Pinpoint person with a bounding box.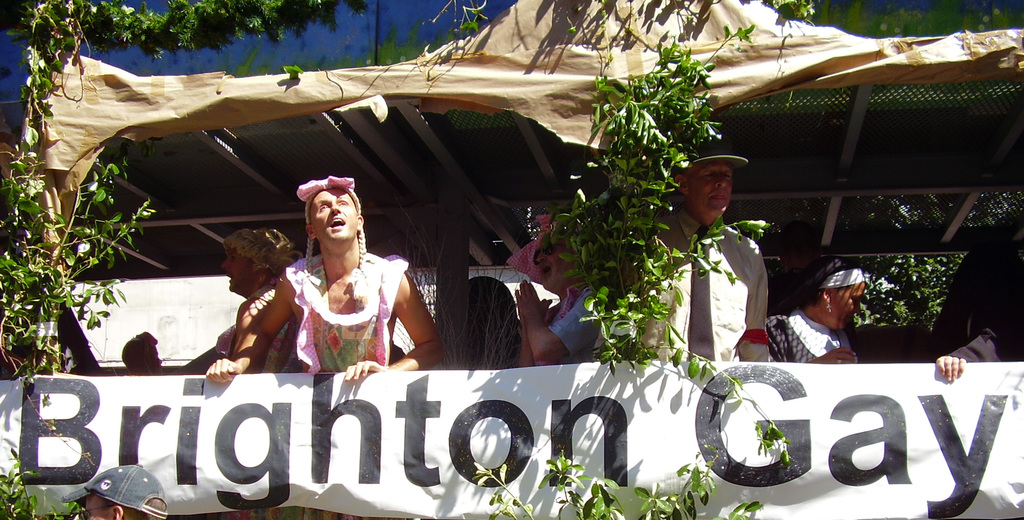
box=[120, 334, 169, 375].
